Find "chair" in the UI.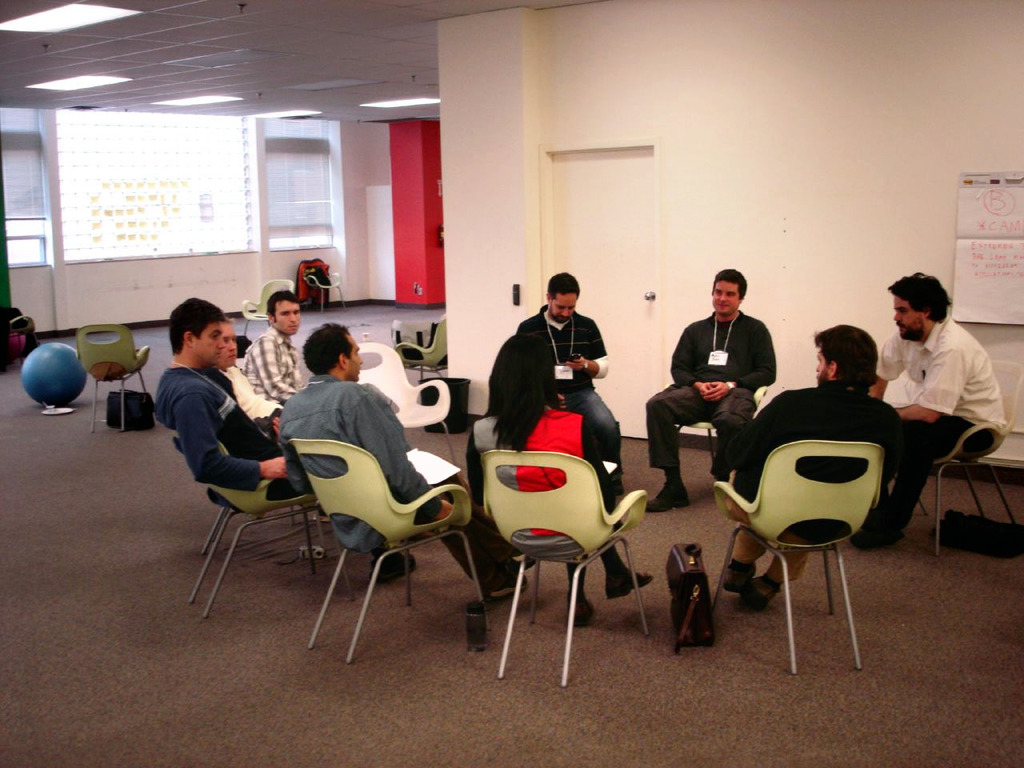
UI element at crop(354, 341, 455, 463).
